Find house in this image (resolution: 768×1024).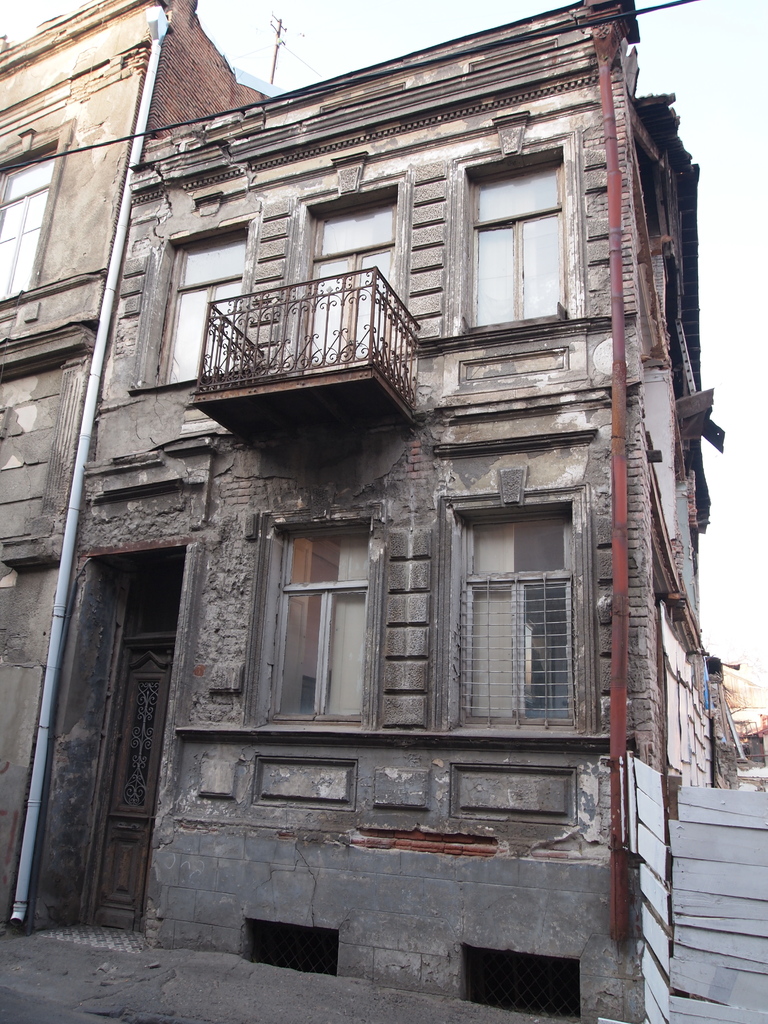
(3,0,727,1023).
